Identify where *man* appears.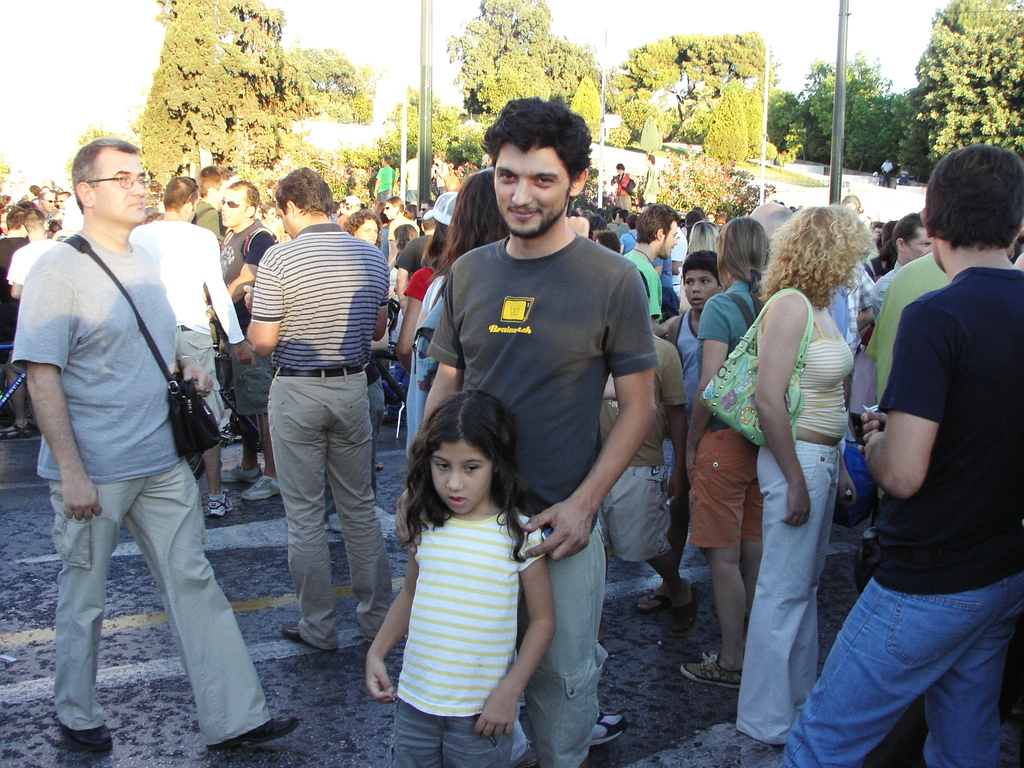
Appears at locate(776, 145, 1023, 767).
